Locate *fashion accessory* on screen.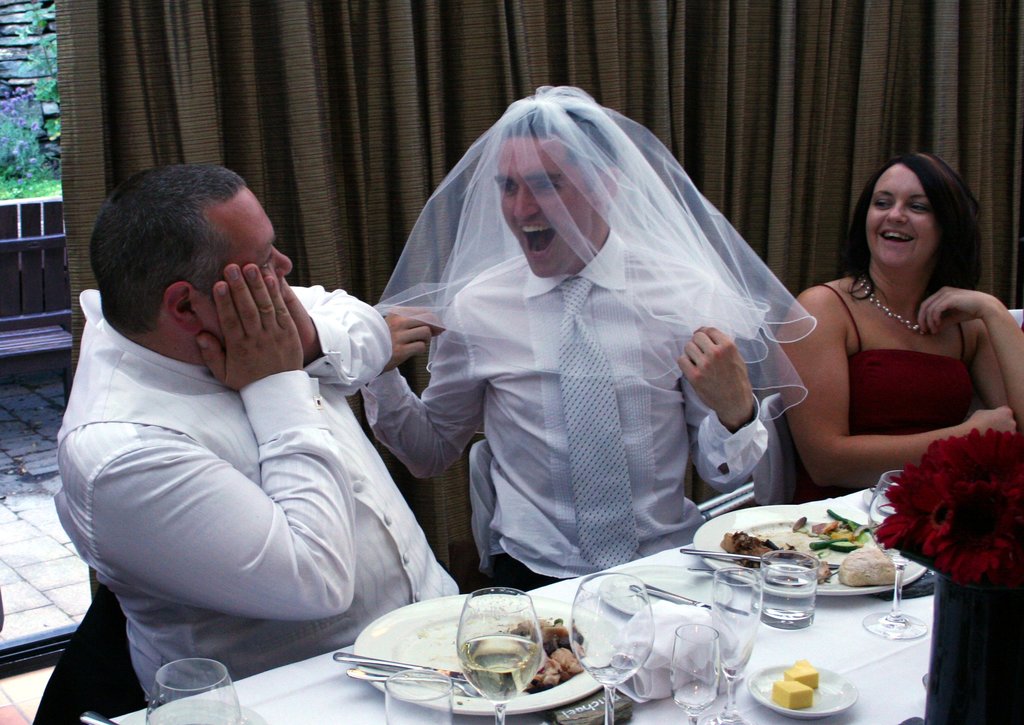
On screen at (left=557, top=279, right=640, bottom=568).
